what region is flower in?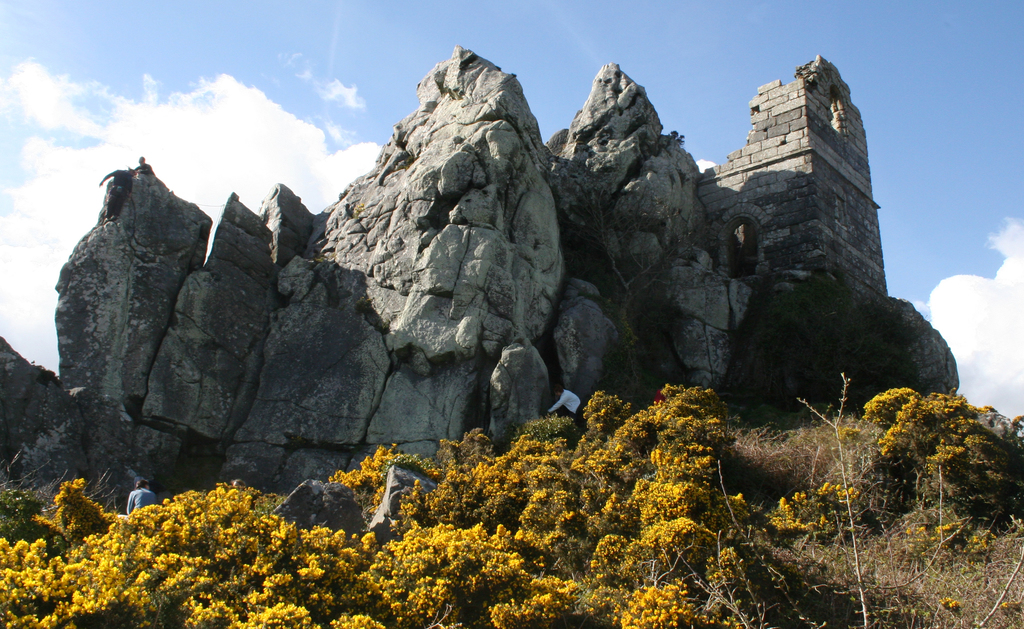
detection(492, 520, 508, 546).
